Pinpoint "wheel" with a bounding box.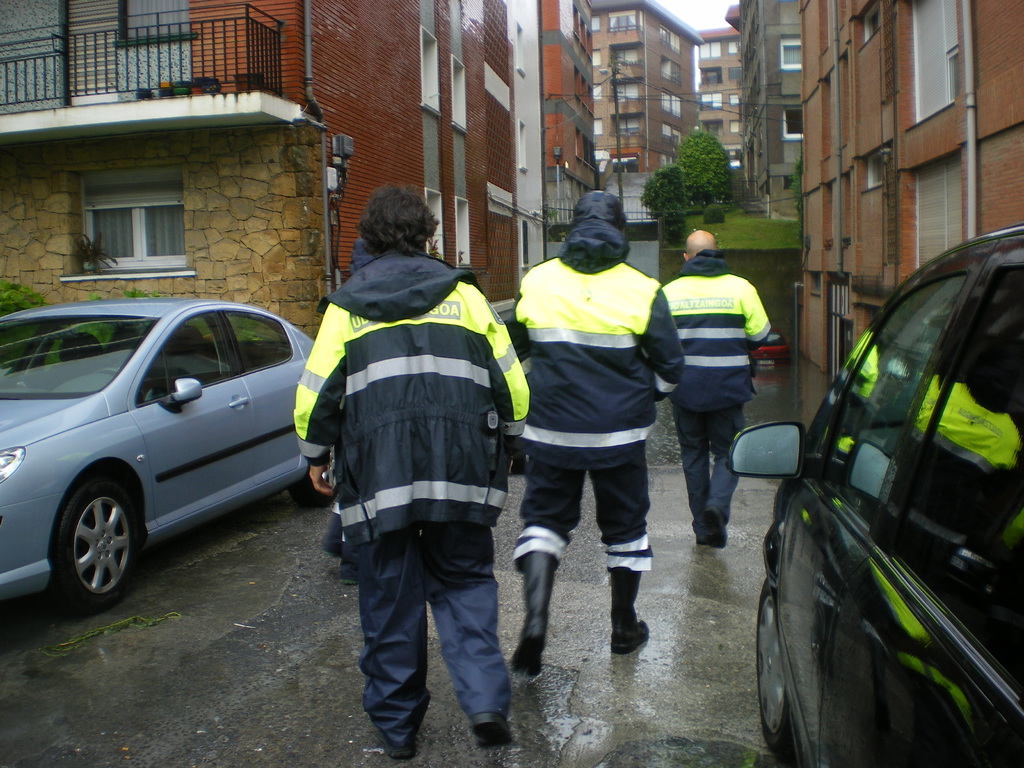
box=[750, 577, 790, 762].
